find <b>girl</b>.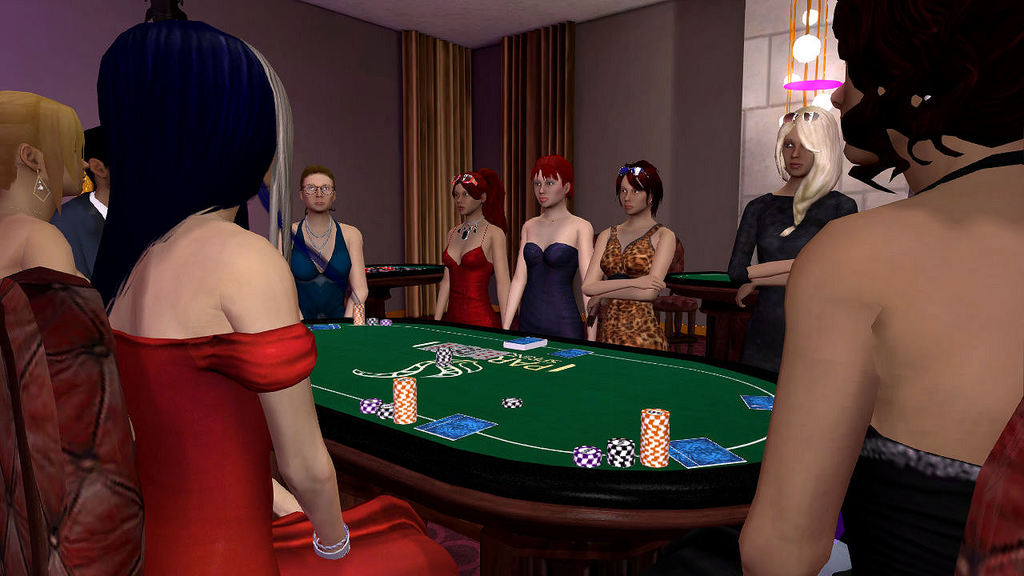
<bbox>271, 166, 369, 325</bbox>.
